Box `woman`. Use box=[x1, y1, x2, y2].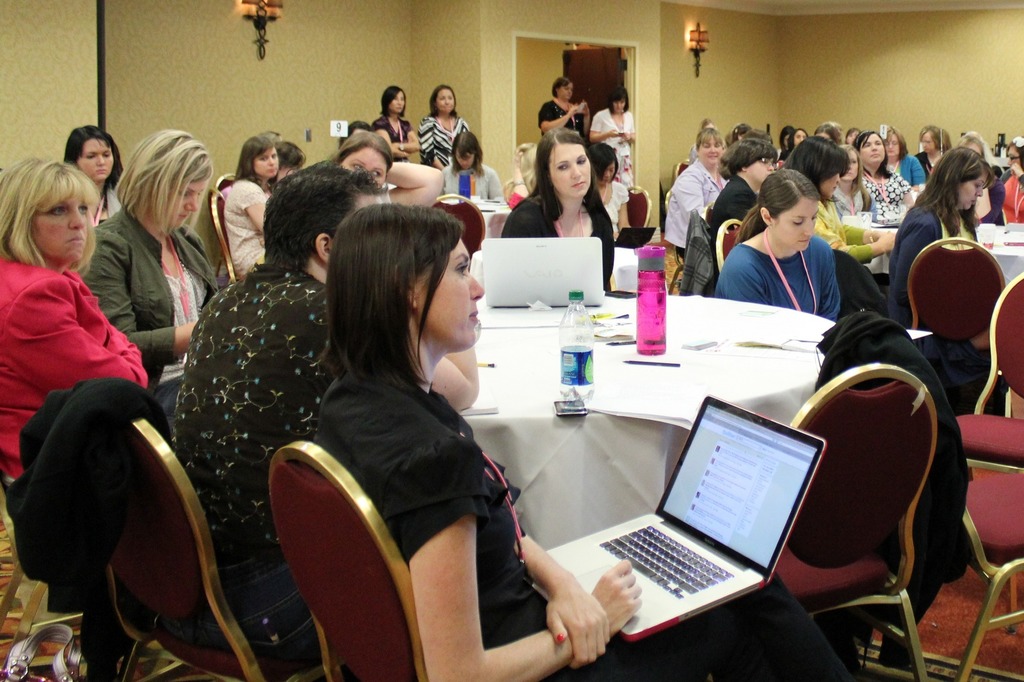
box=[434, 123, 505, 207].
